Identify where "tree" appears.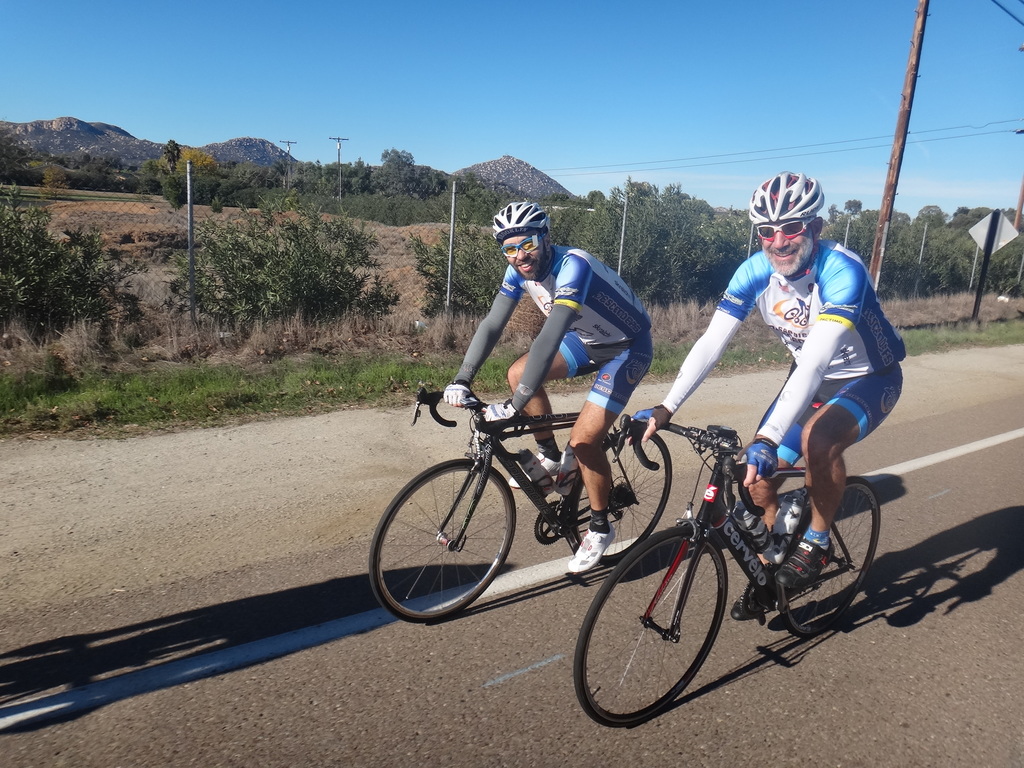
Appears at bbox=[159, 136, 179, 177].
